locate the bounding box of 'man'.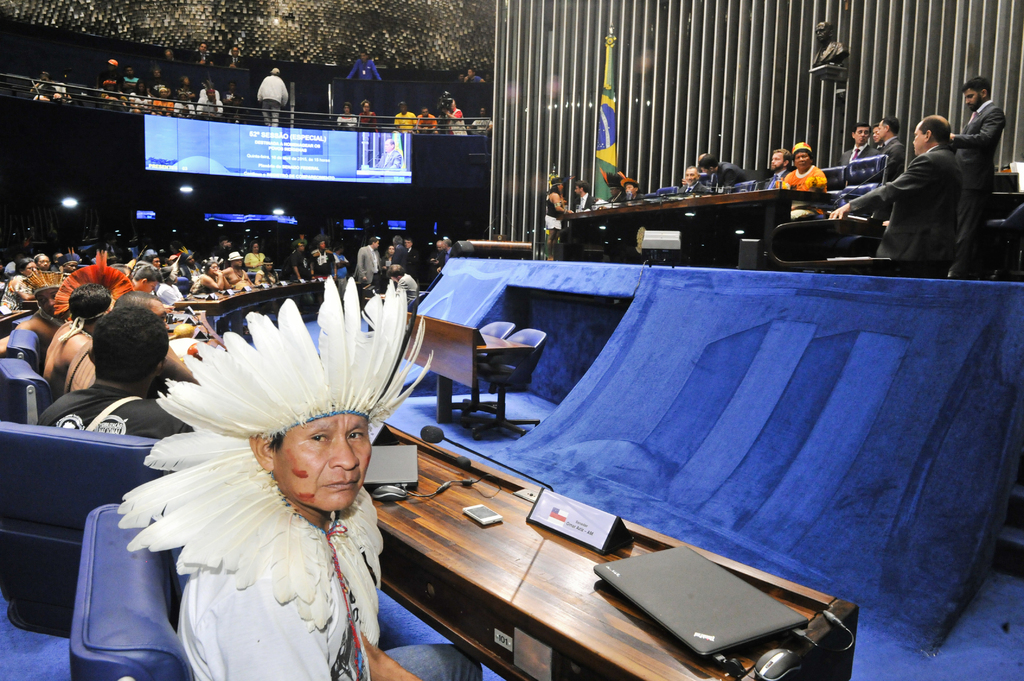
Bounding box: [left=808, top=20, right=846, bottom=63].
